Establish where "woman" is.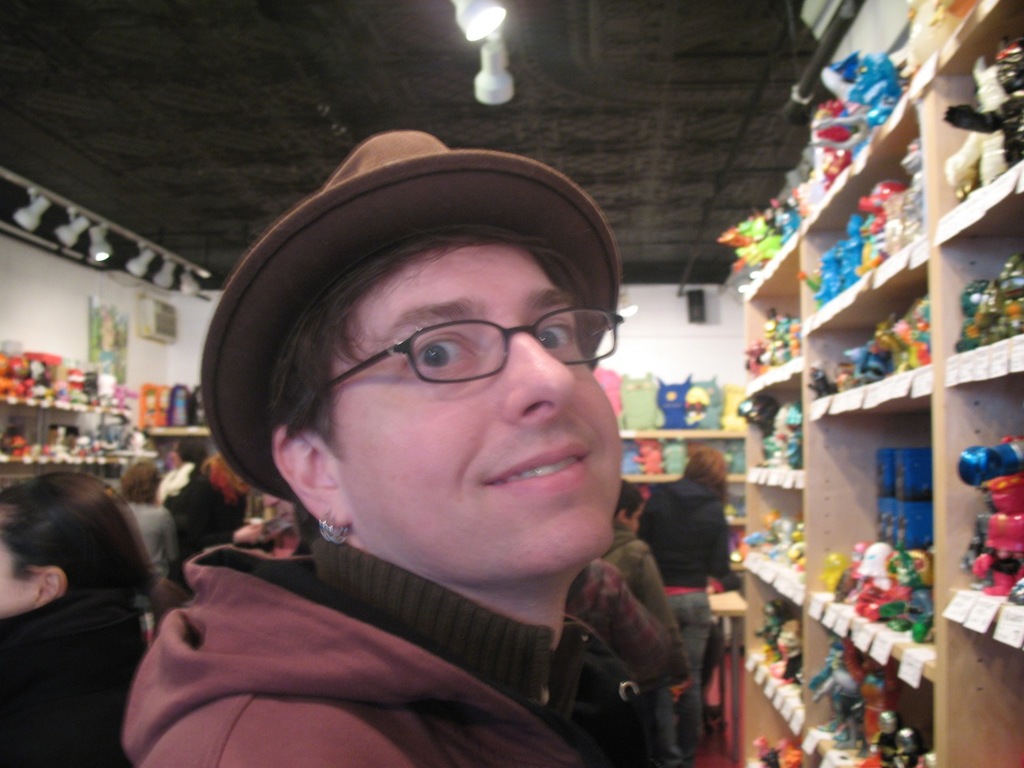
Established at l=631, t=447, r=734, b=731.
